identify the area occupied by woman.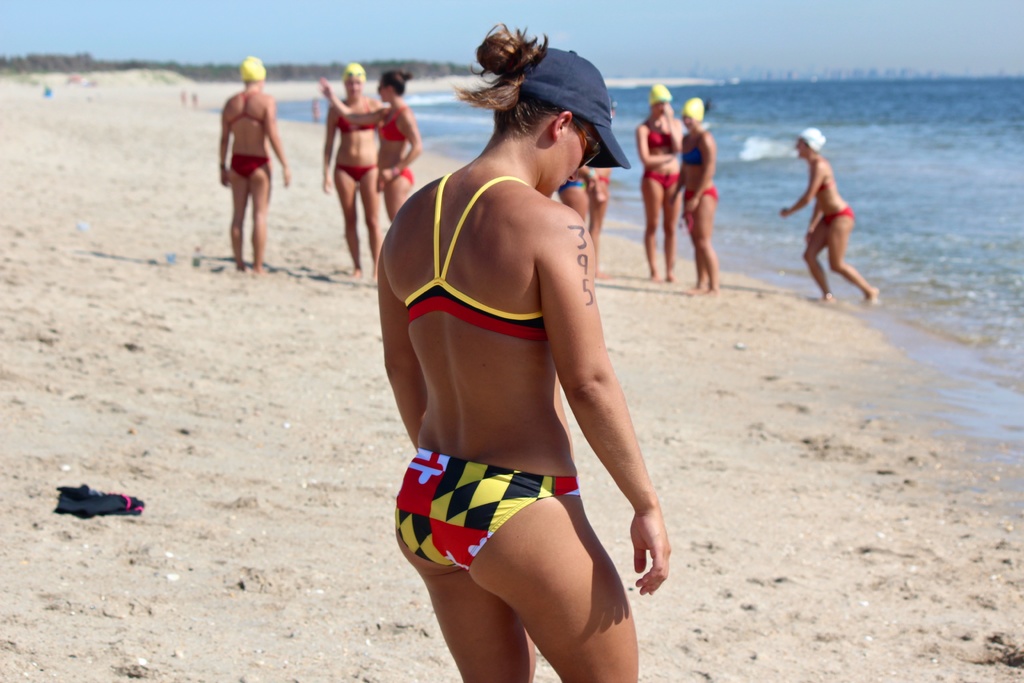
Area: bbox(779, 129, 877, 306).
